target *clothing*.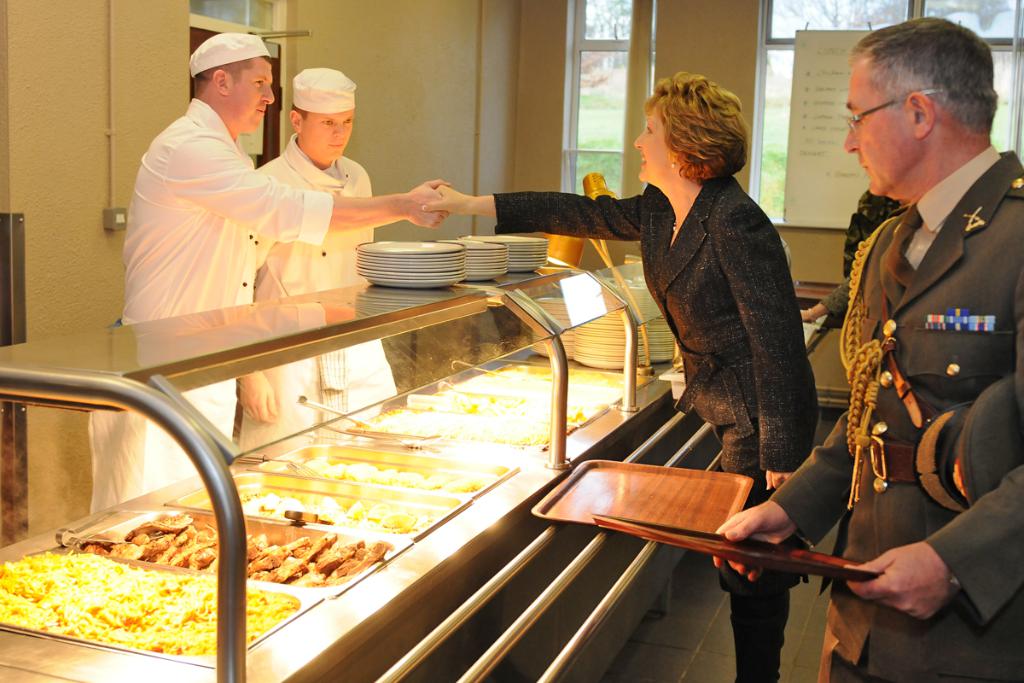
Target region: [771,144,1023,682].
